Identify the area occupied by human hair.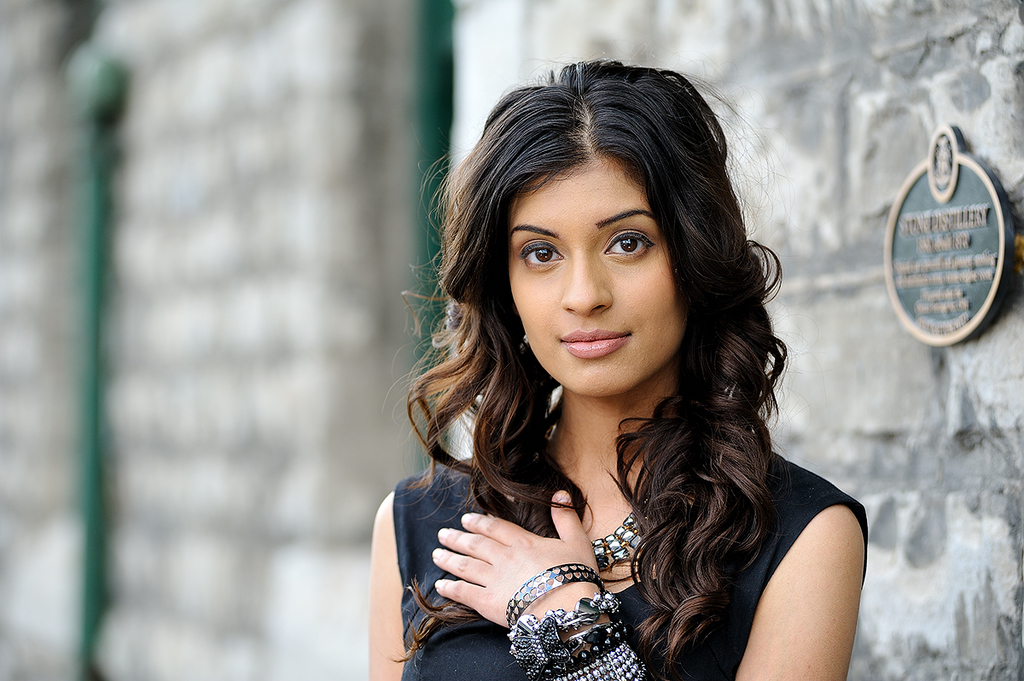
Area: [410, 41, 807, 618].
